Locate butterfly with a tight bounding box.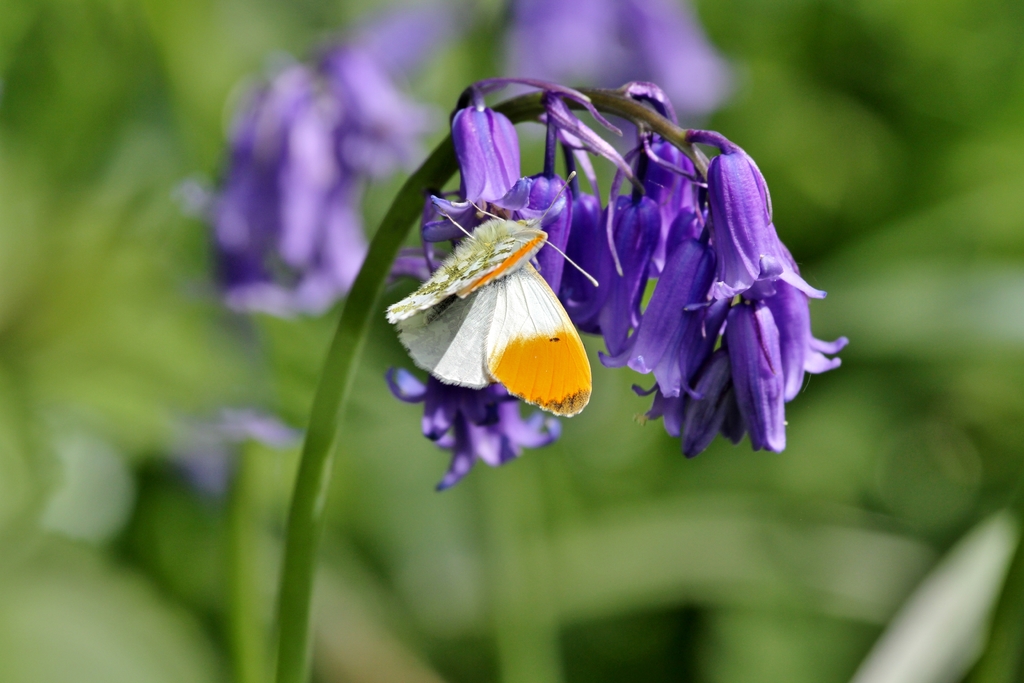
[x1=390, y1=171, x2=602, y2=416].
